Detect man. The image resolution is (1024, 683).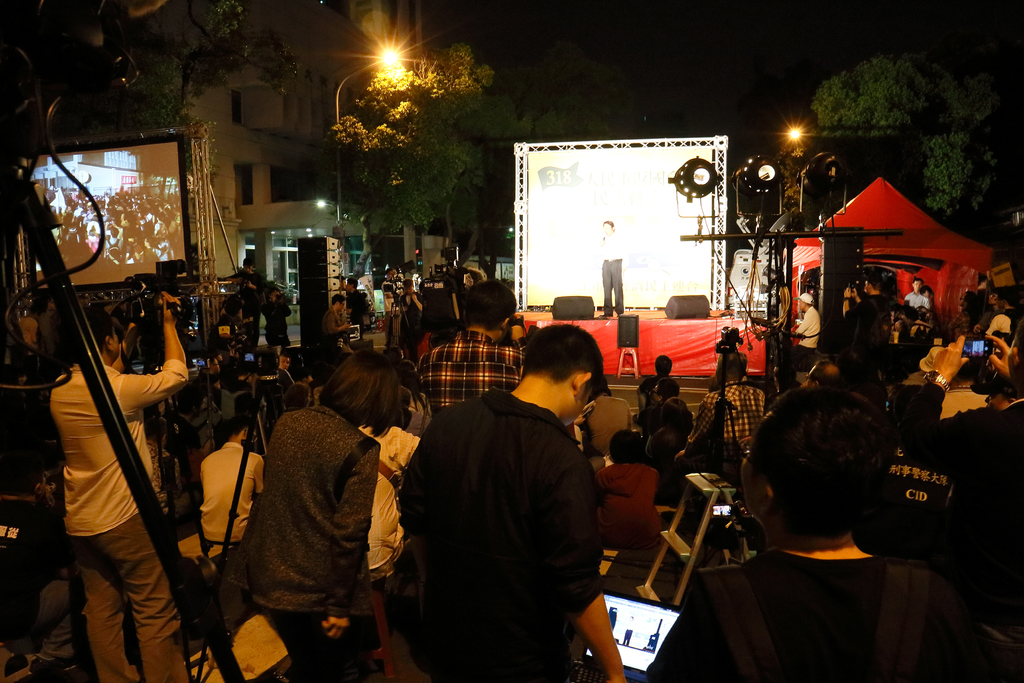
(788, 290, 819, 357).
